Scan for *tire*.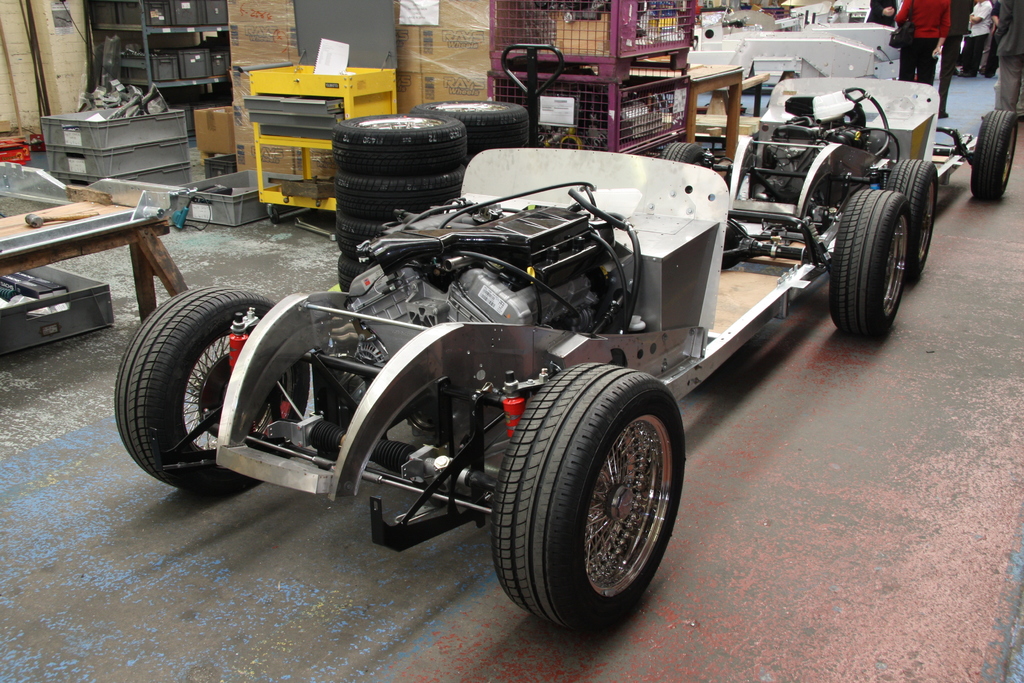
Scan result: region(970, 105, 1016, 201).
